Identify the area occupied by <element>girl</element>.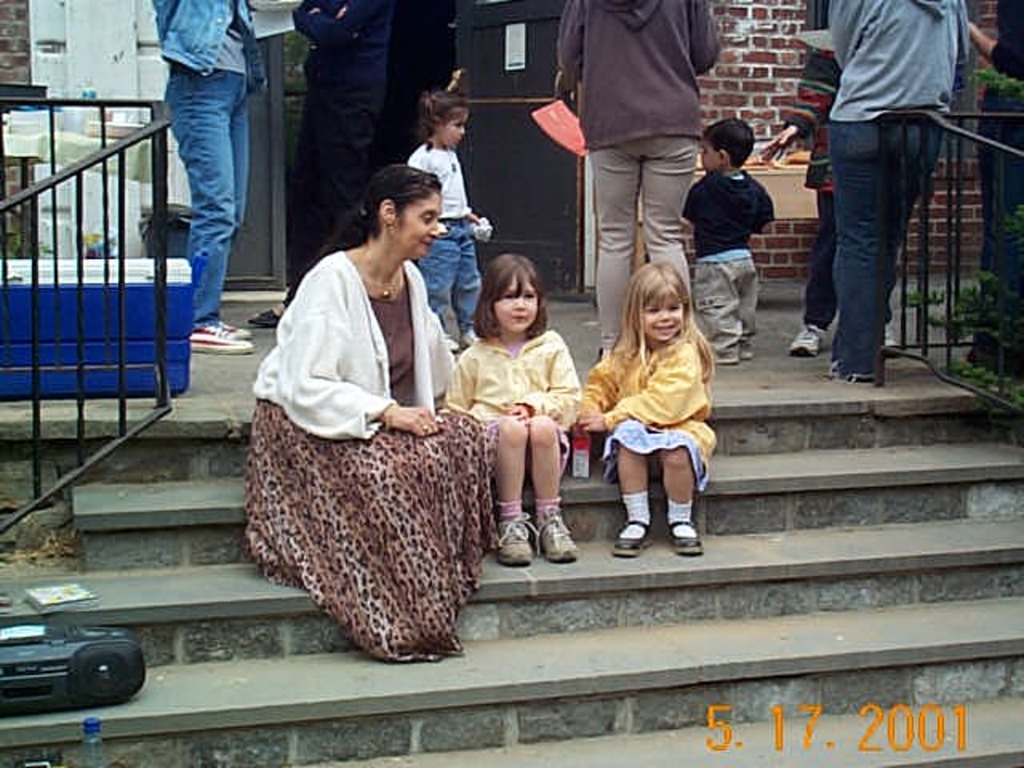
Area: (403, 90, 494, 352).
